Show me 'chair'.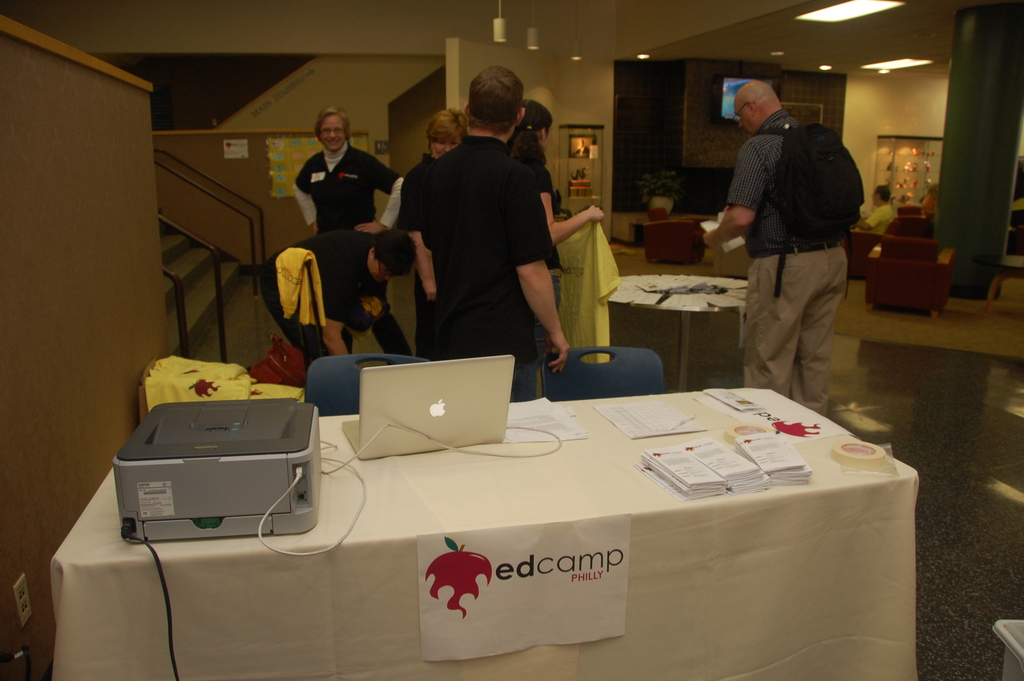
'chair' is here: crop(539, 345, 664, 404).
